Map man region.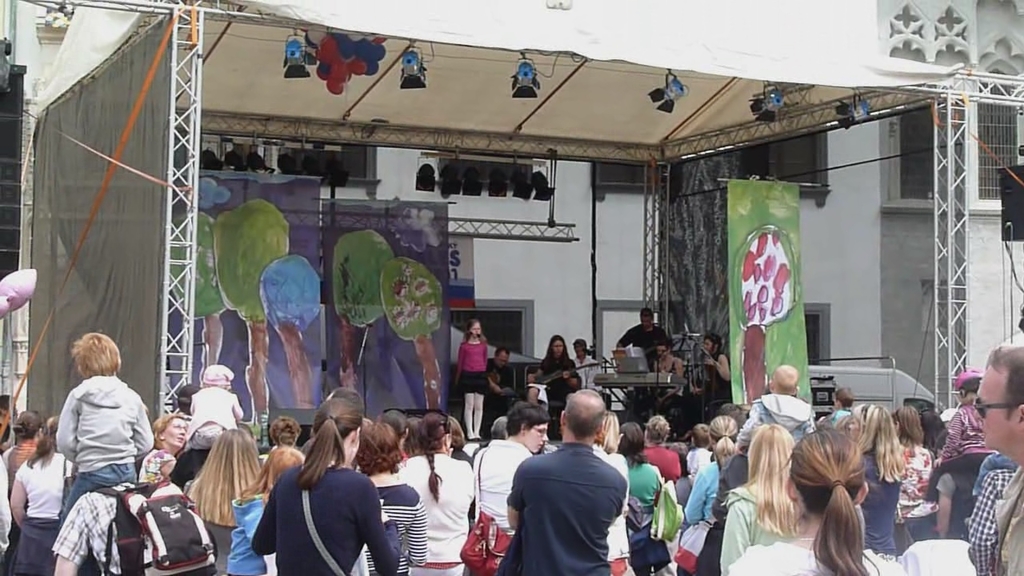
Mapped to crop(502, 398, 644, 575).
